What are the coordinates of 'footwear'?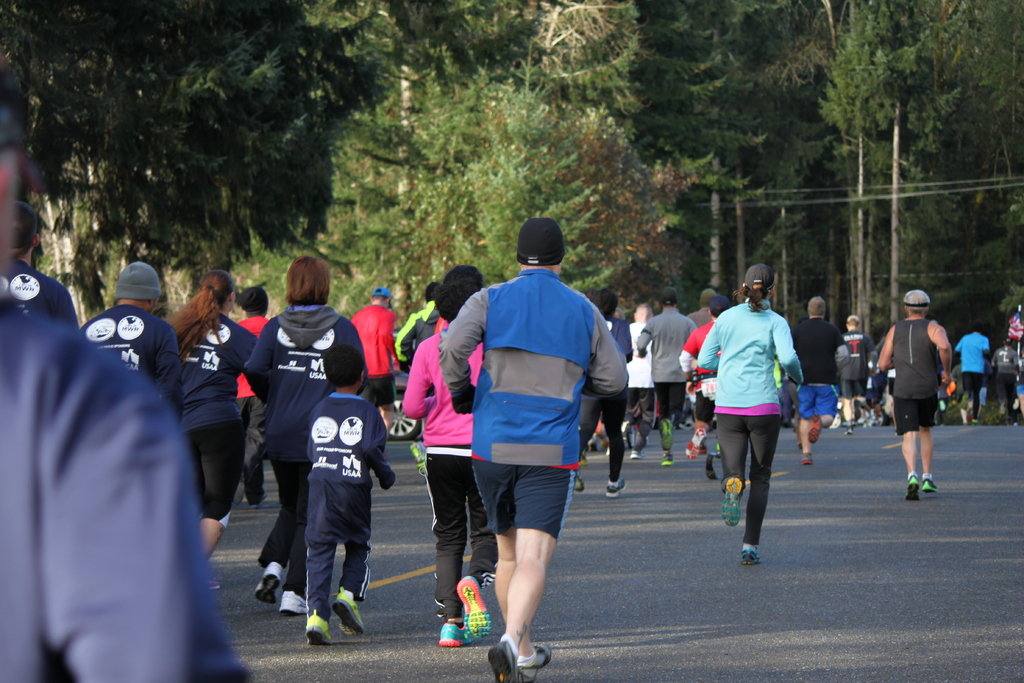
select_region(438, 621, 474, 646).
